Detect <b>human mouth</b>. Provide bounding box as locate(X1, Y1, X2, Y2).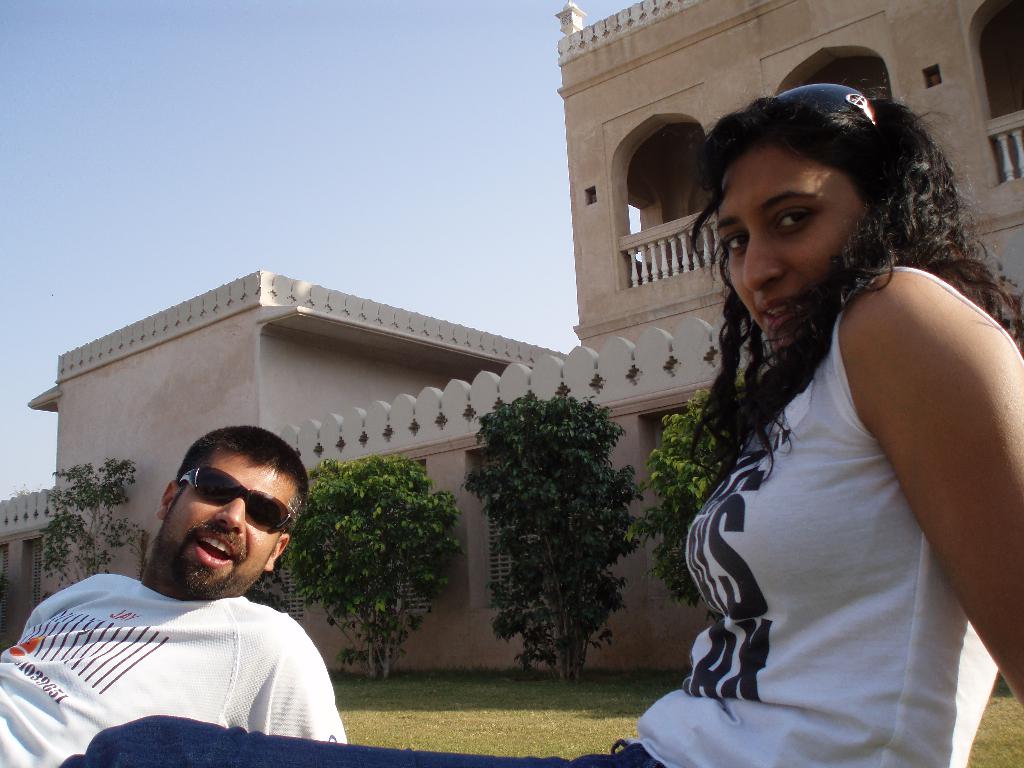
locate(753, 290, 796, 339).
